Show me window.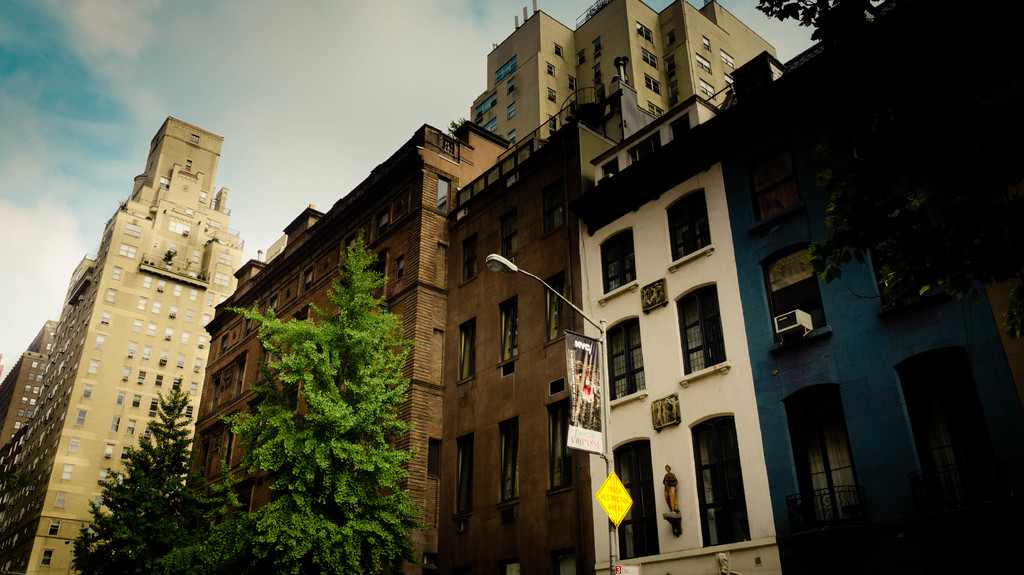
window is here: [546,116,557,136].
